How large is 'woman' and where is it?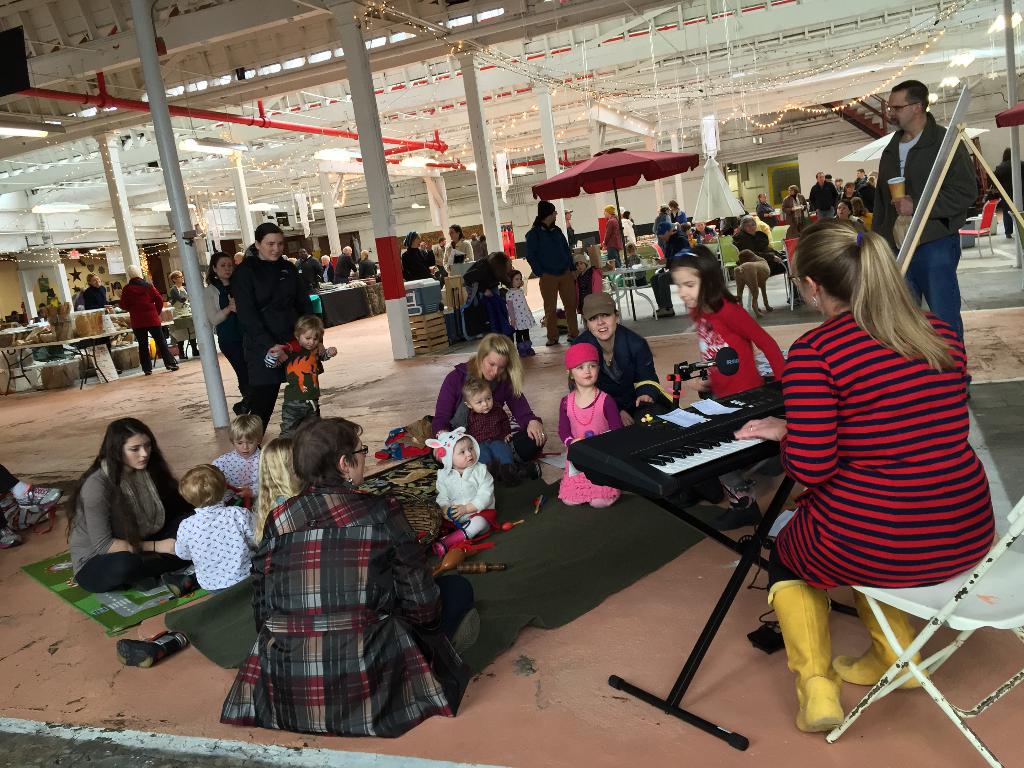
Bounding box: (x1=56, y1=424, x2=182, y2=607).
